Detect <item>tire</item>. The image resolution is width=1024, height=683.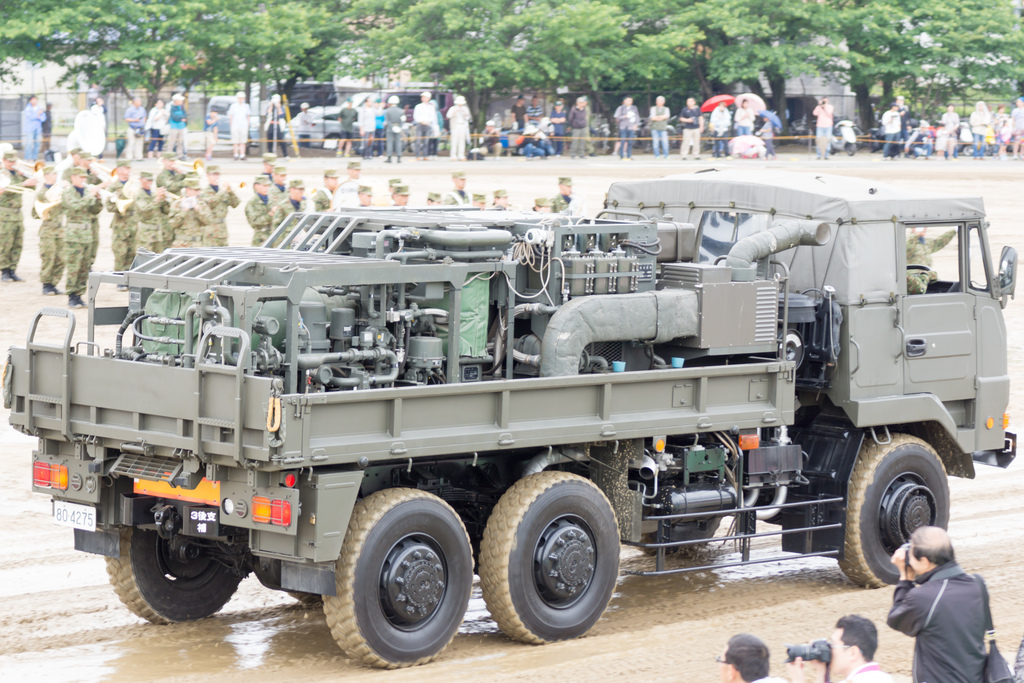
locate(840, 427, 950, 588).
